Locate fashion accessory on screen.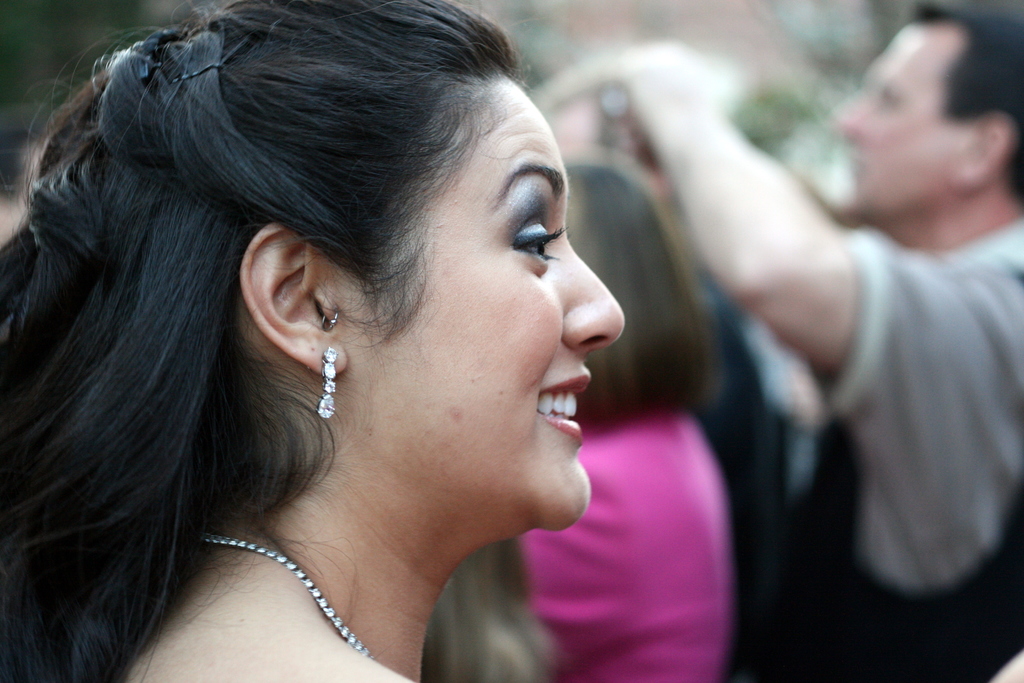
On screen at select_region(324, 344, 333, 423).
